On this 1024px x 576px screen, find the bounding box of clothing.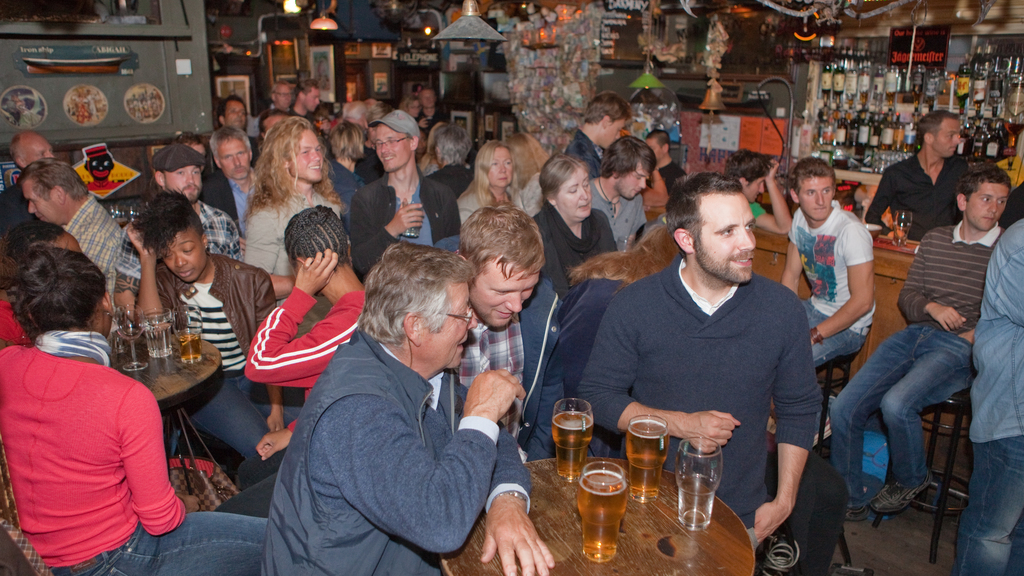
Bounding box: (957, 218, 1023, 574).
